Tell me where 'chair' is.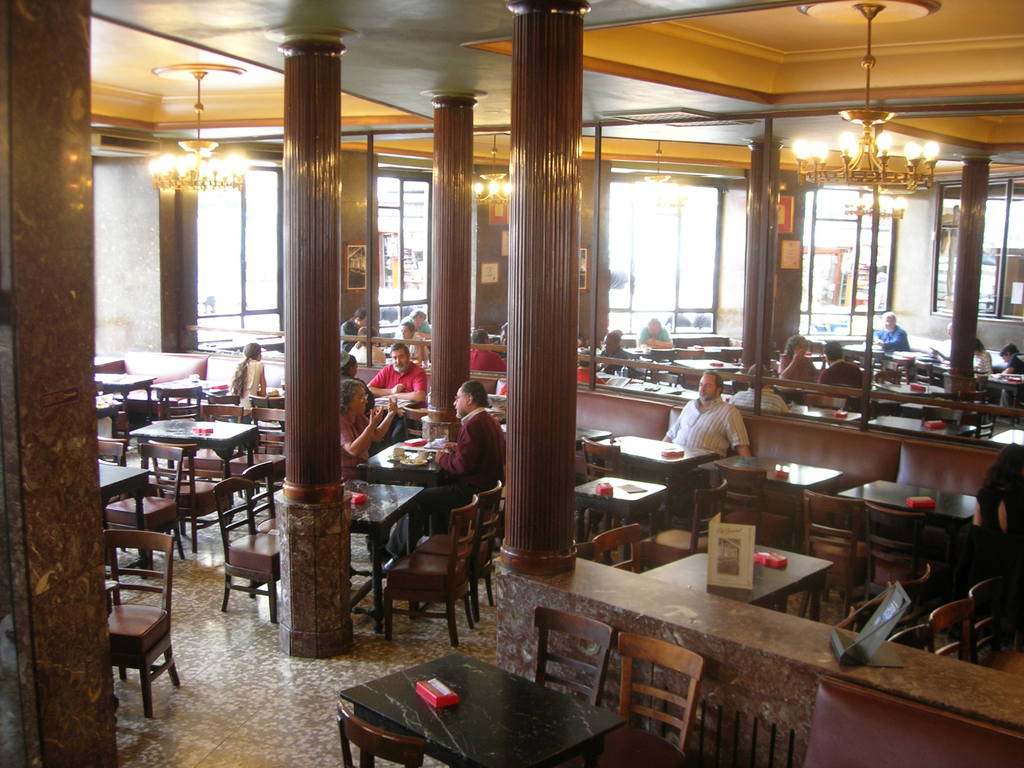
'chair' is at rect(156, 380, 200, 457).
